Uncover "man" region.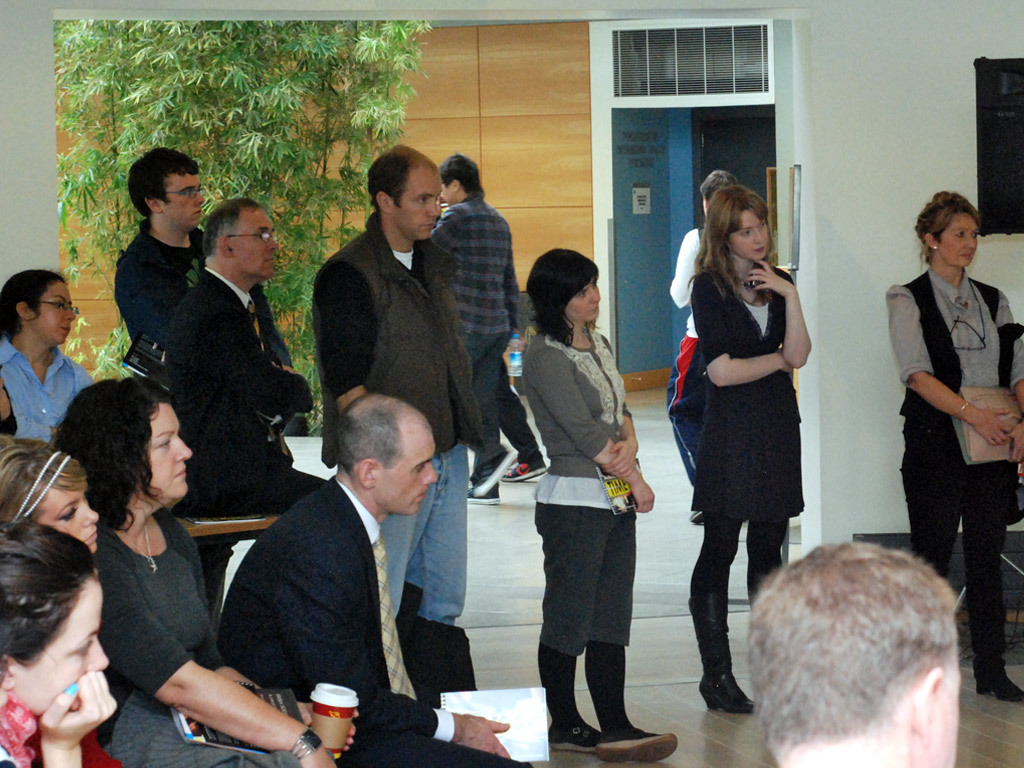
Uncovered: pyautogui.locateOnScreen(427, 155, 546, 480).
